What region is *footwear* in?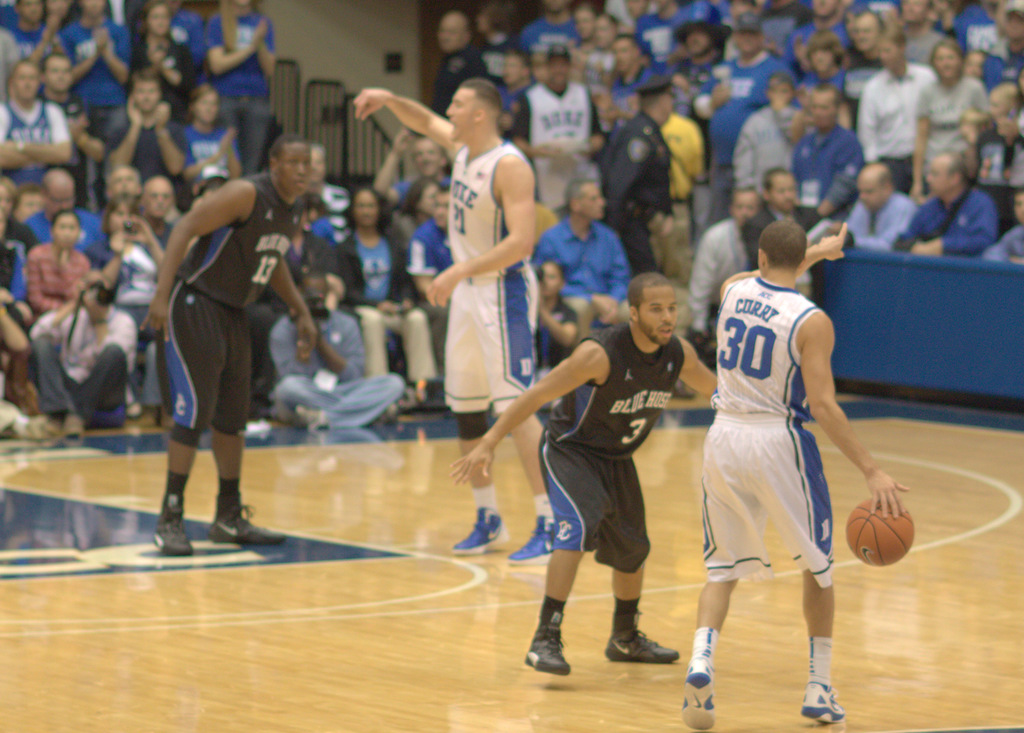
[245, 414, 271, 435].
